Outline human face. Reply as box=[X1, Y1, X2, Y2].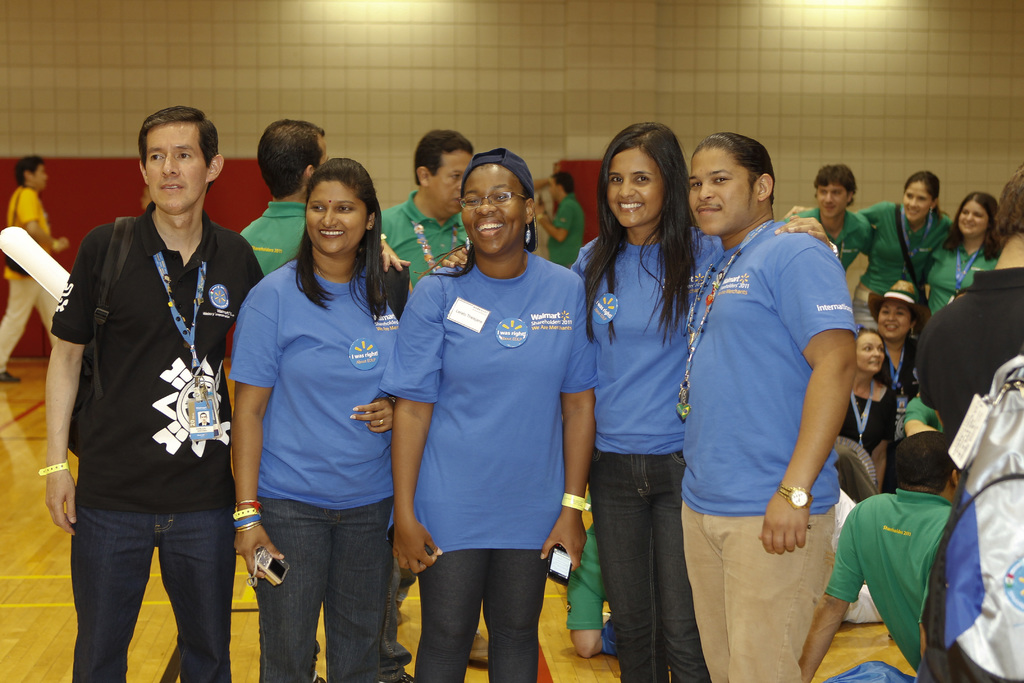
box=[307, 180, 369, 252].
